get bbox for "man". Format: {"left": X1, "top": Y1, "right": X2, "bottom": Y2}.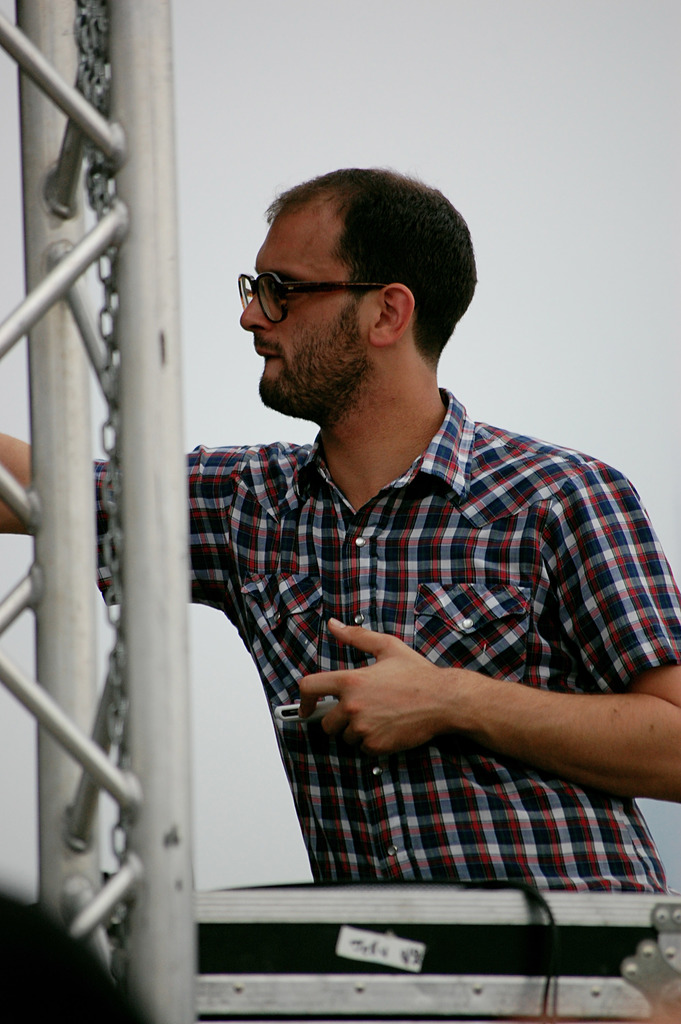
{"left": 0, "top": 164, "right": 680, "bottom": 892}.
